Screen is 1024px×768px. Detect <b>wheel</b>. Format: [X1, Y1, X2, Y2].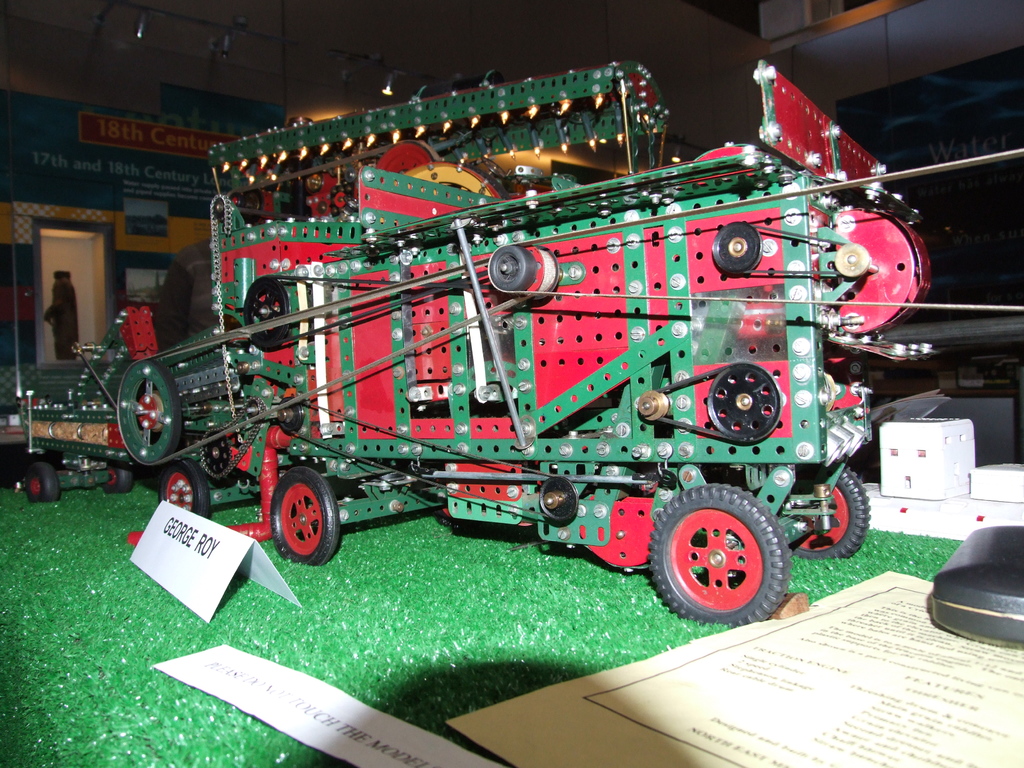
[785, 465, 874, 563].
